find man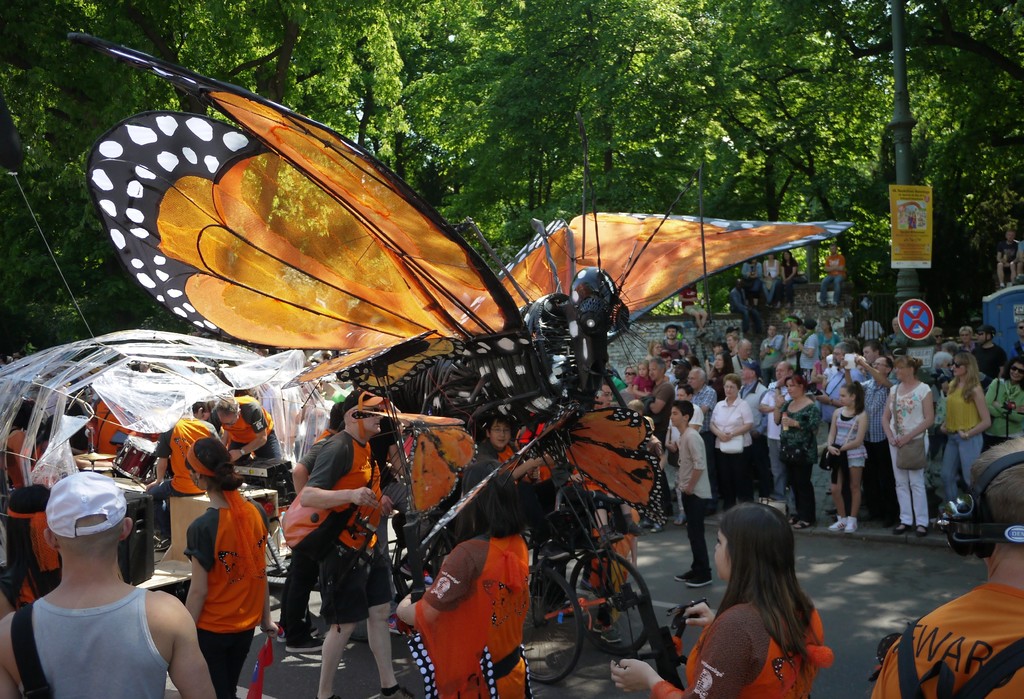
select_region(817, 247, 846, 308)
